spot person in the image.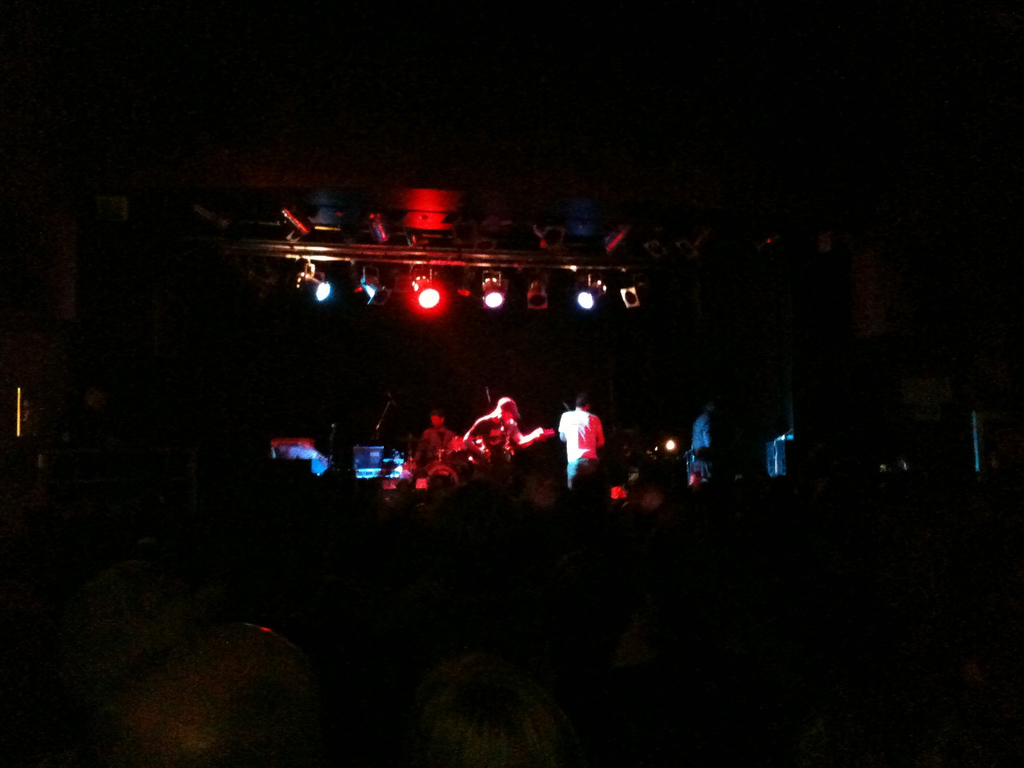
person found at <region>676, 400, 714, 490</region>.
